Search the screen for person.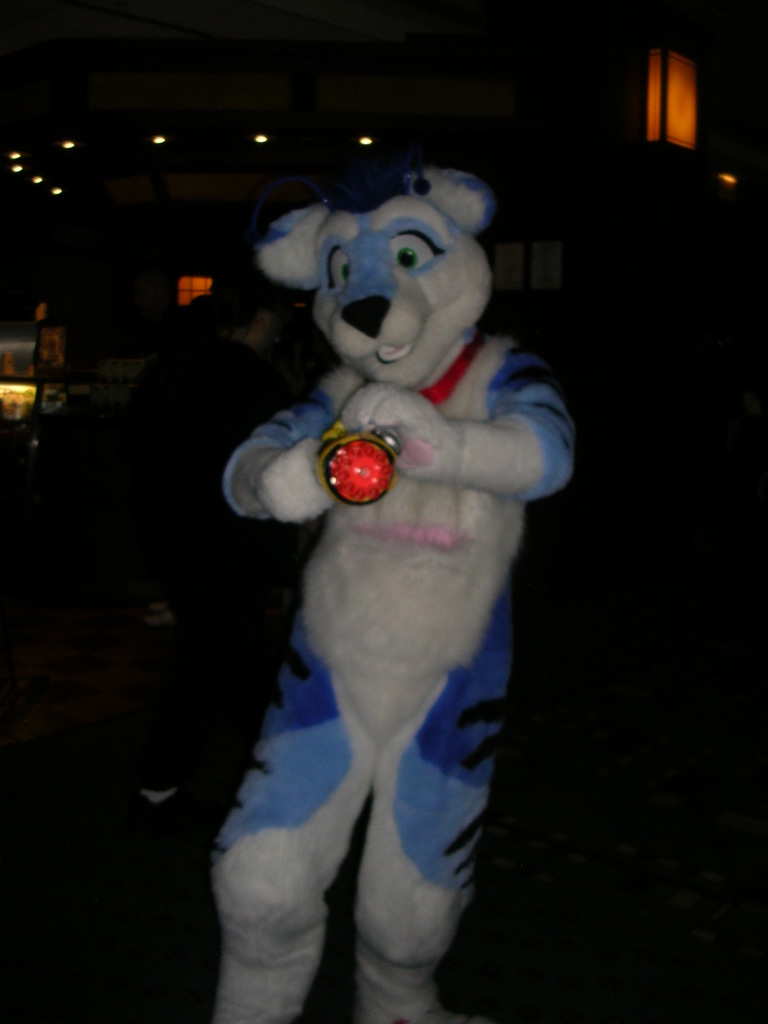
Found at locate(122, 266, 308, 813).
